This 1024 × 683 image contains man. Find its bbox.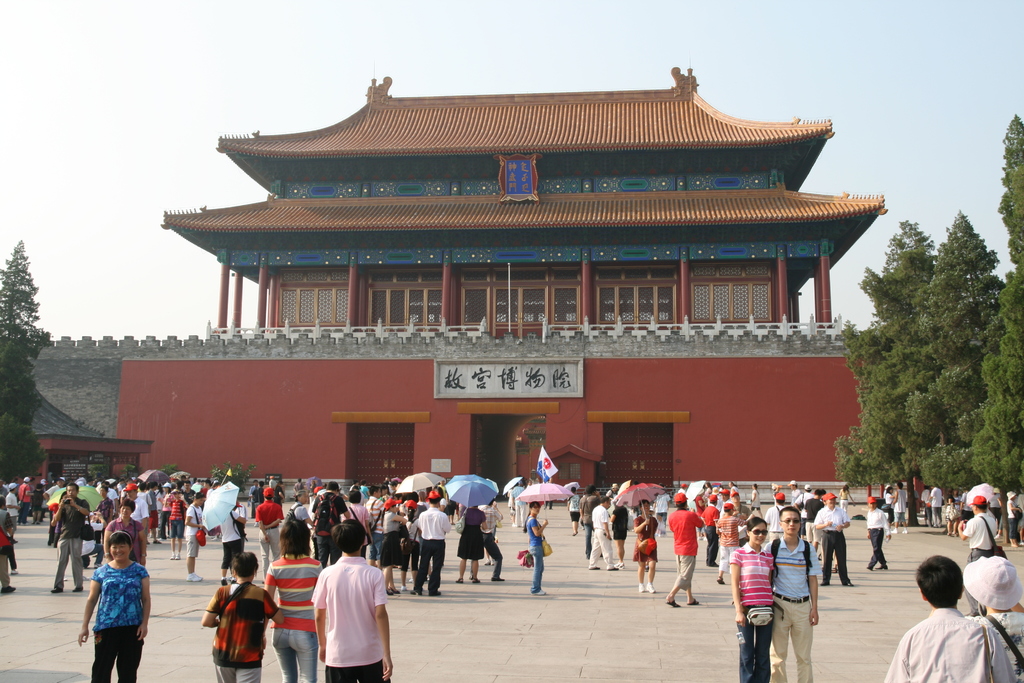
pyautogui.locateOnScreen(811, 493, 853, 588).
